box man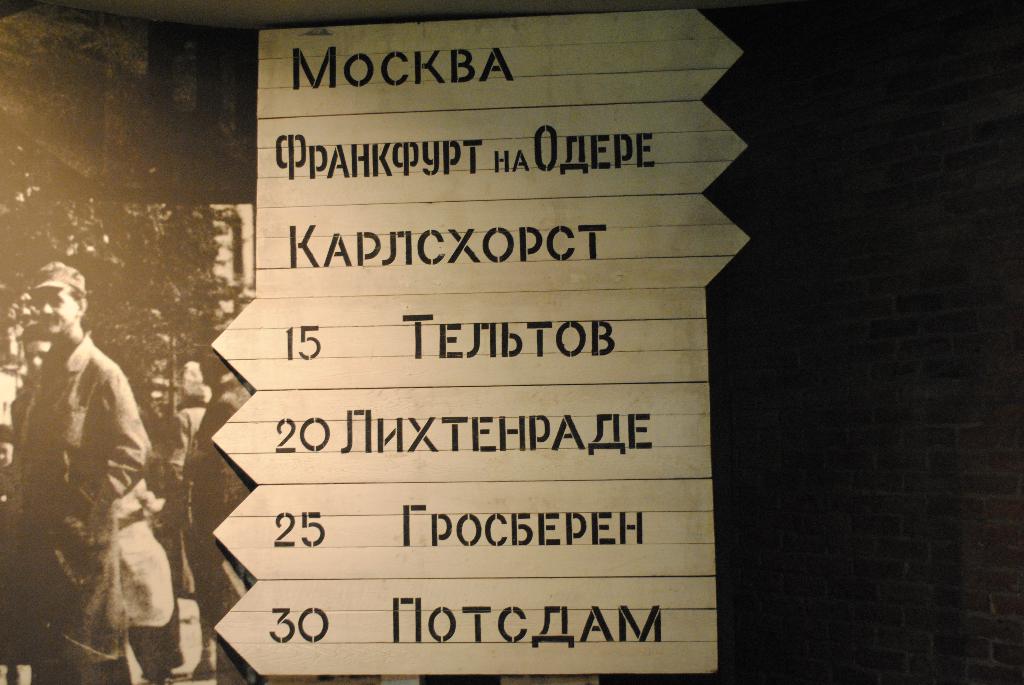
15 246 182 672
